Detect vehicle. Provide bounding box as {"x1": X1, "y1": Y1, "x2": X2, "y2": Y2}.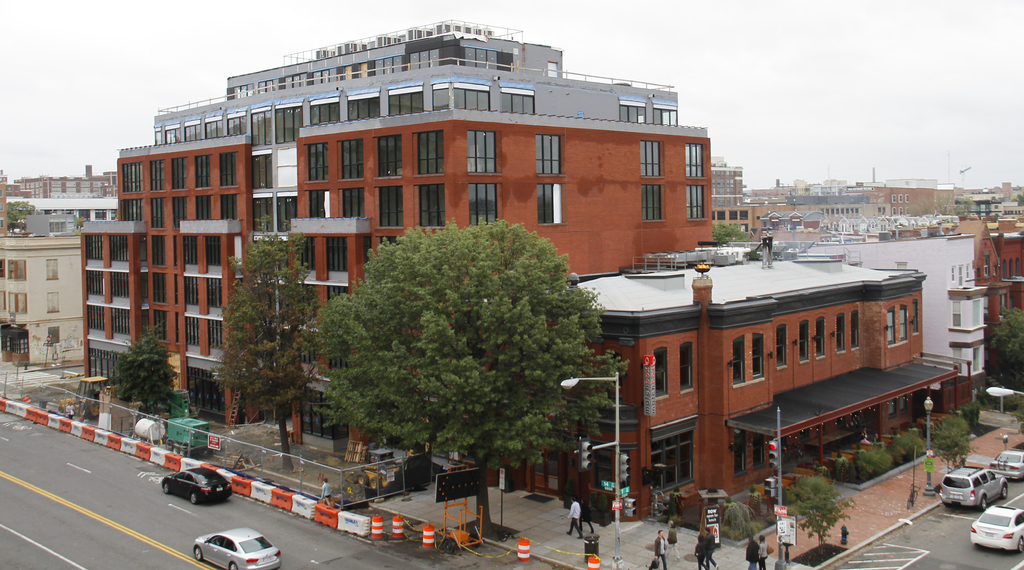
{"x1": 997, "y1": 447, "x2": 1023, "y2": 479}.
